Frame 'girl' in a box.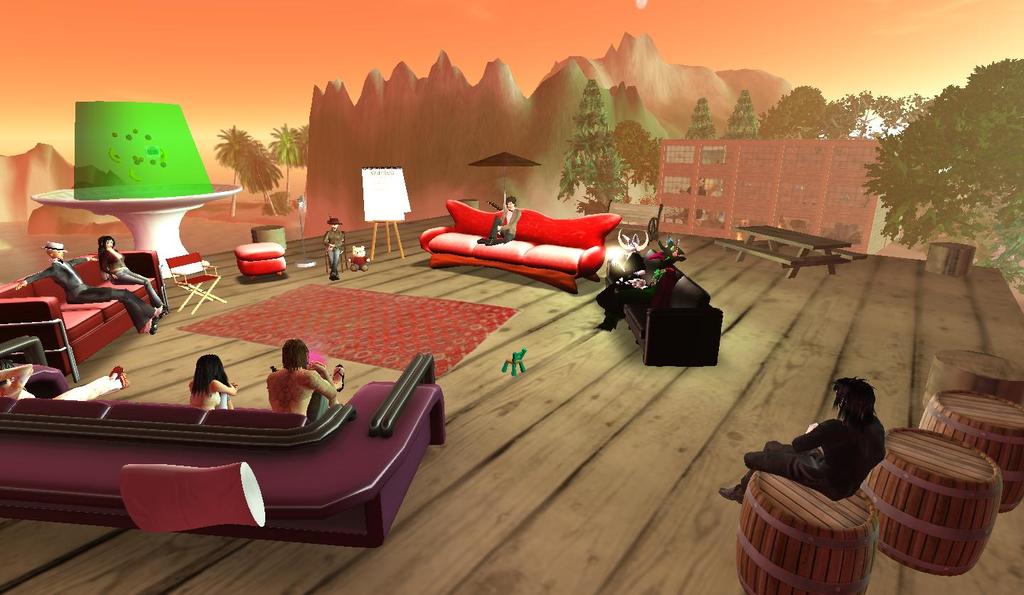
left=97, top=237, right=171, bottom=311.
